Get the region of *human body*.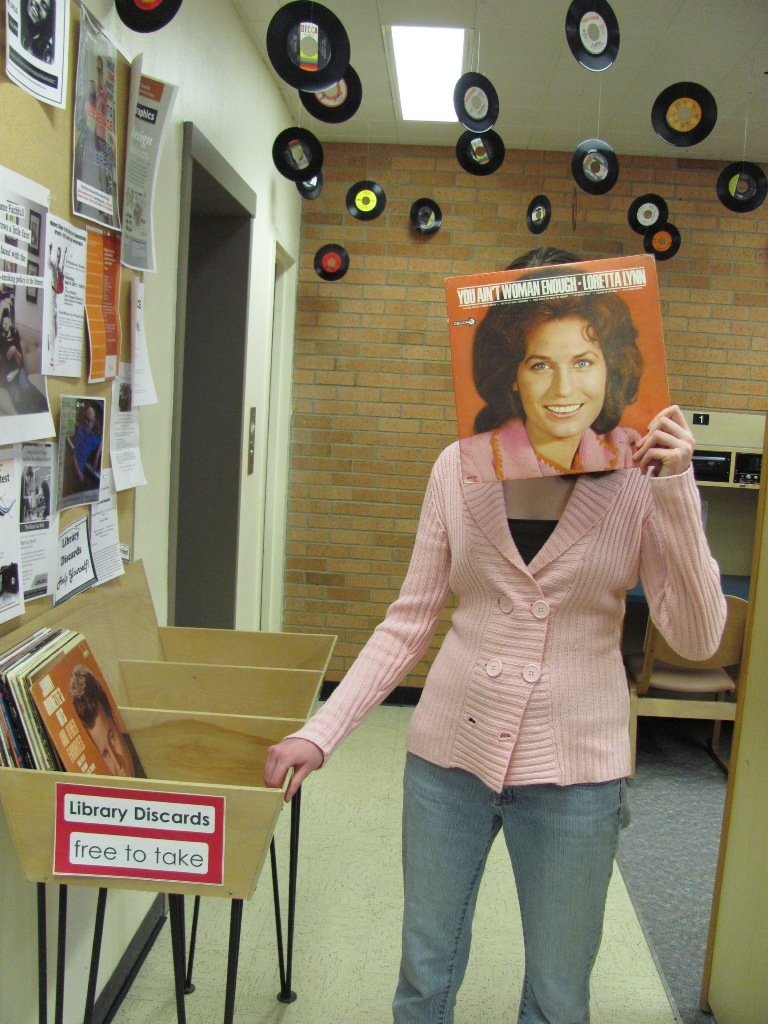
select_region(73, 665, 137, 784).
